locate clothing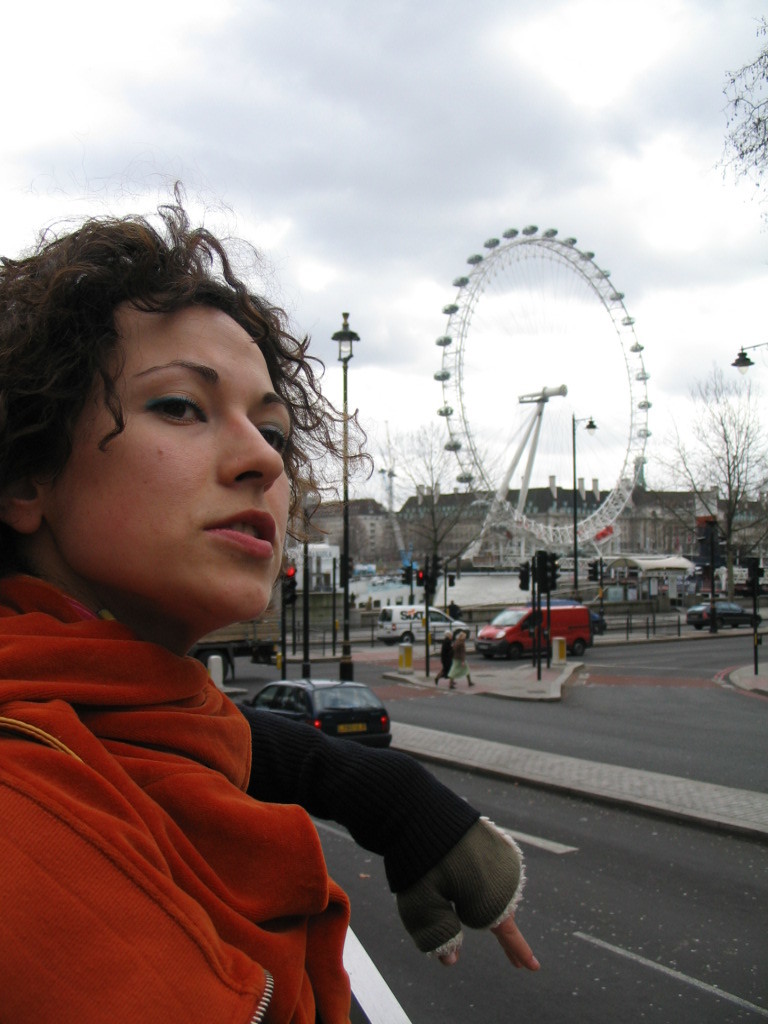
{"x1": 11, "y1": 517, "x2": 391, "y2": 1020}
